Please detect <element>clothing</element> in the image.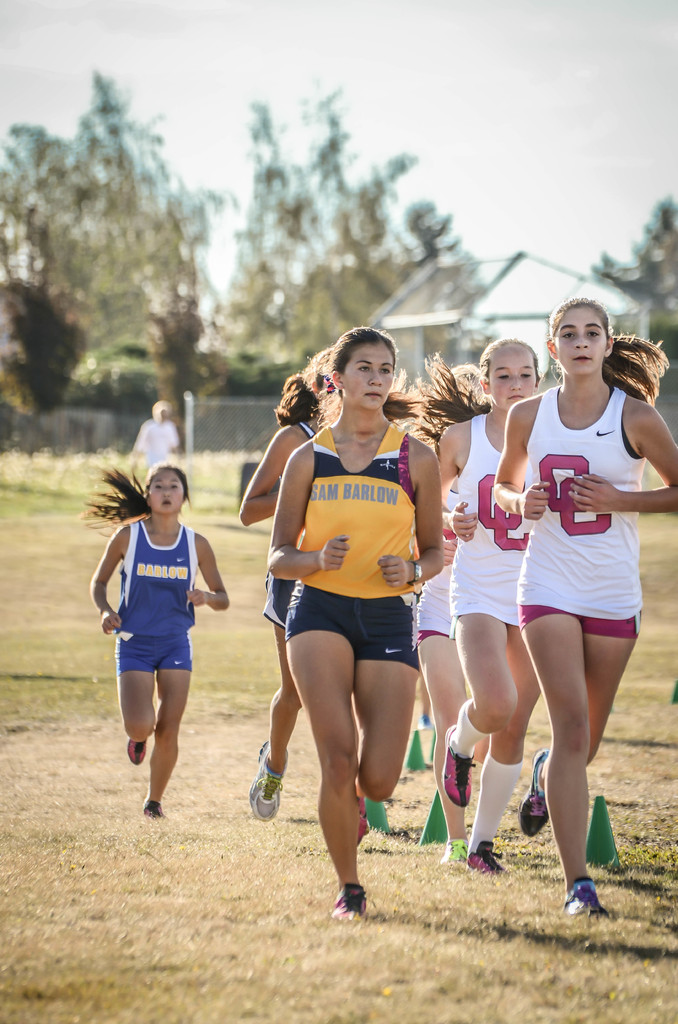
[x1=115, y1=522, x2=199, y2=633].
